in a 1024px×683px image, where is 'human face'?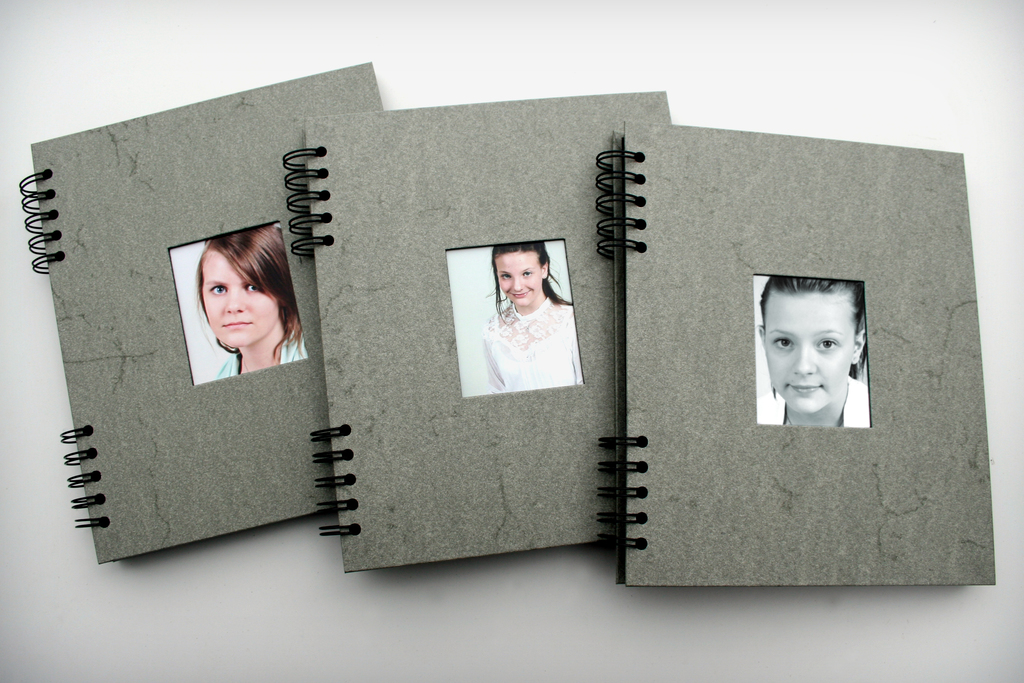
495,252,543,306.
